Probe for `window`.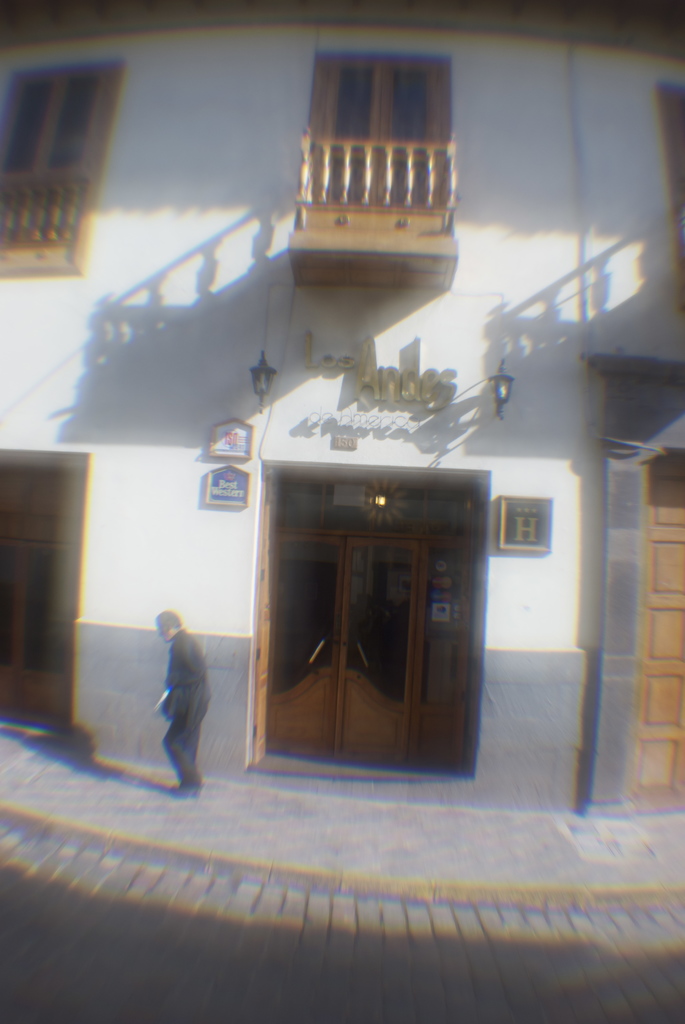
Probe result: [x1=302, y1=38, x2=449, y2=224].
